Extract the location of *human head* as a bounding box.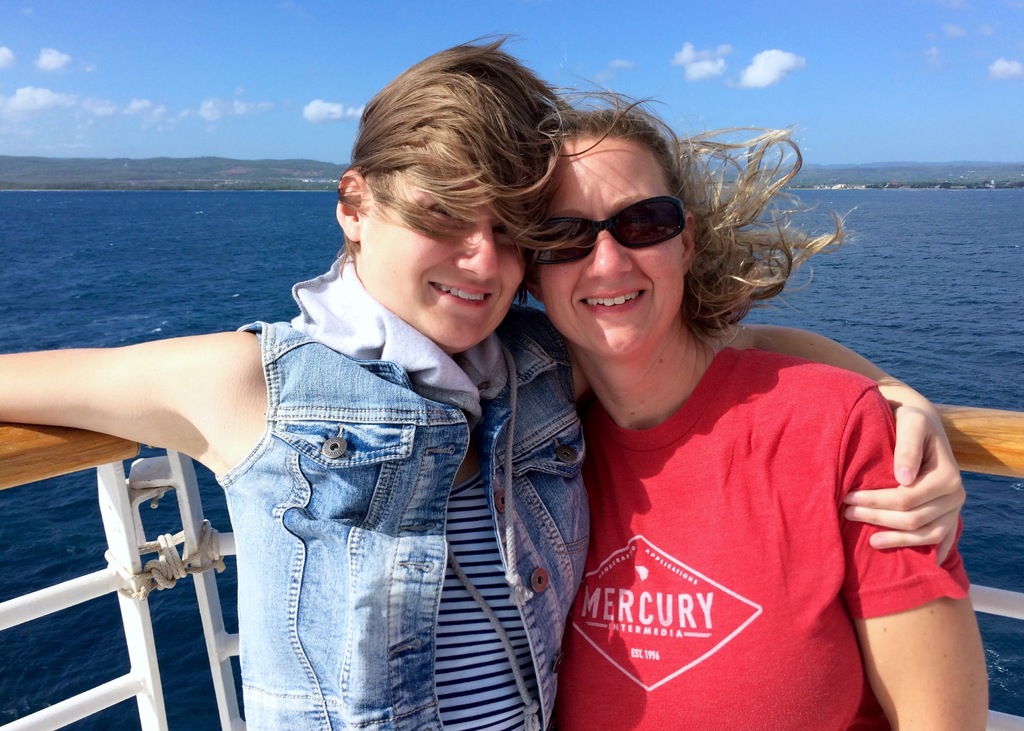
box(525, 109, 695, 358).
